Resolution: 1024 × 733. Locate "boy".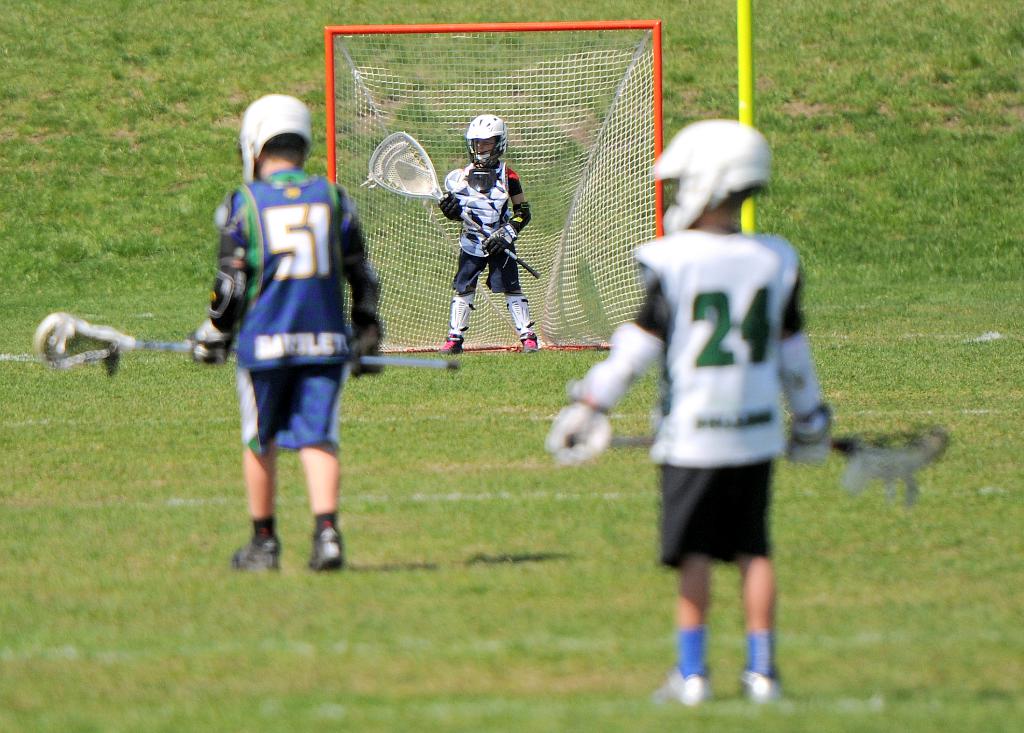
[x1=182, y1=114, x2=396, y2=587].
